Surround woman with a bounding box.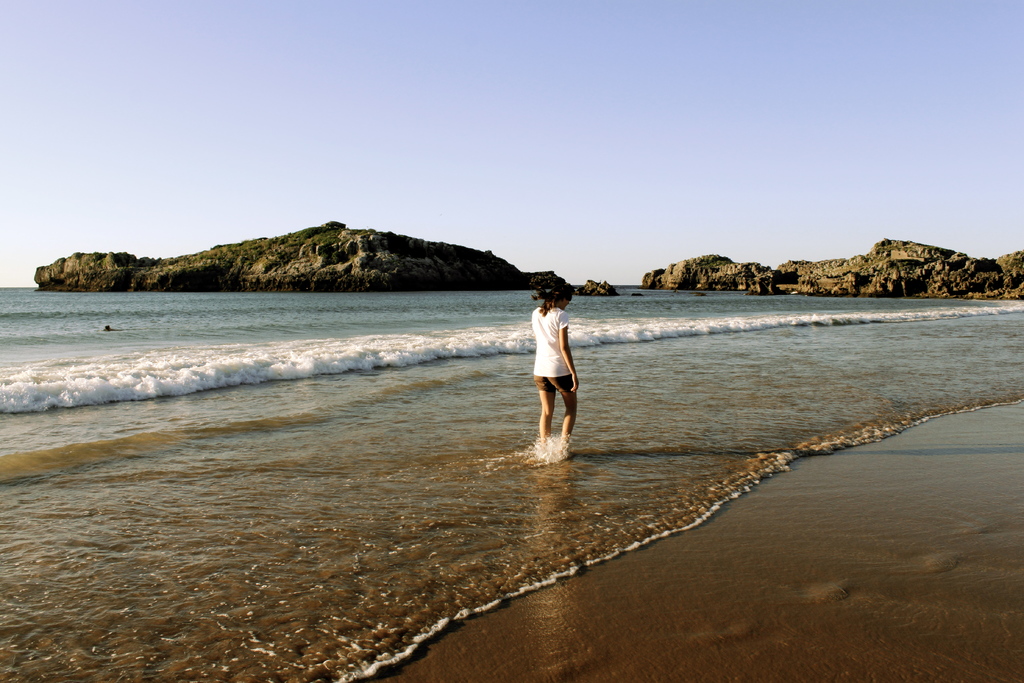
bbox=[520, 277, 593, 457].
